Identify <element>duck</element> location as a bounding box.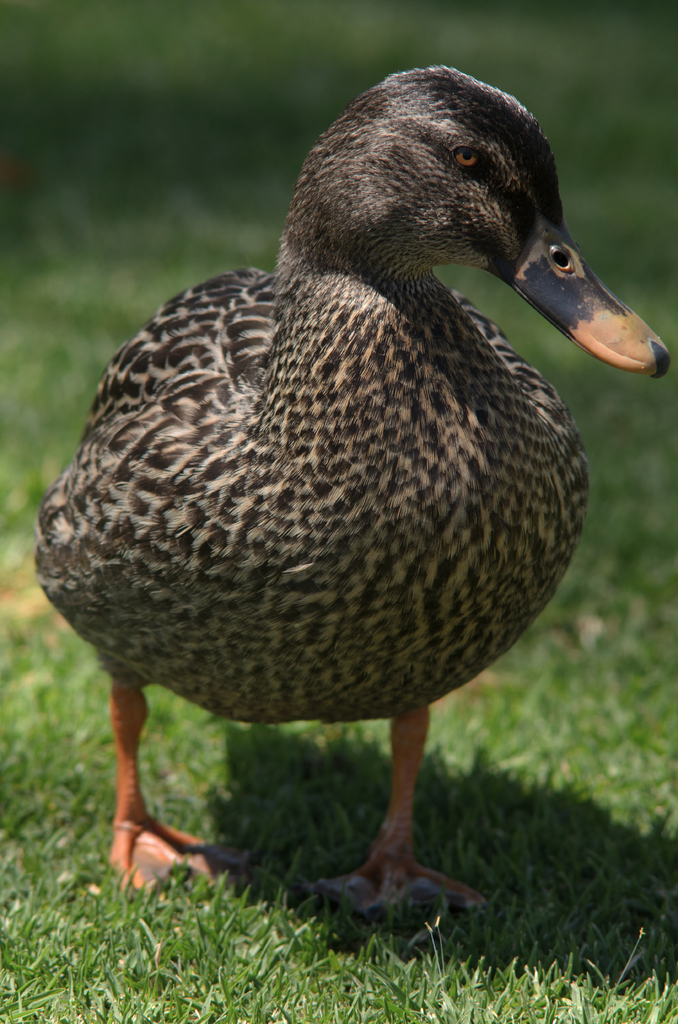
33,64,668,918.
